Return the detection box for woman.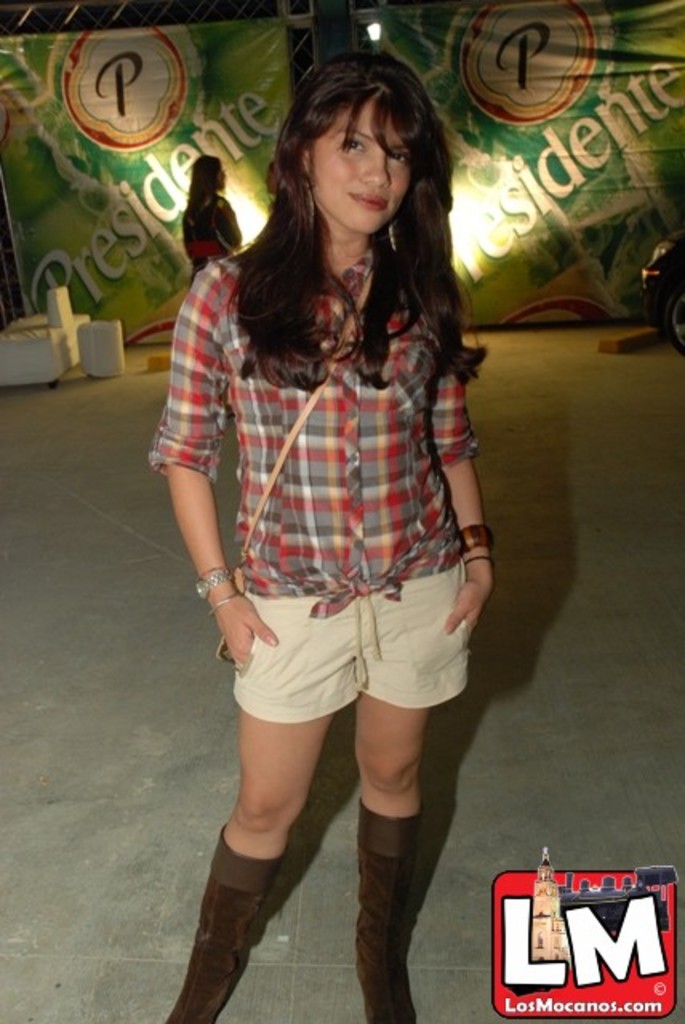
region(141, 30, 523, 992).
